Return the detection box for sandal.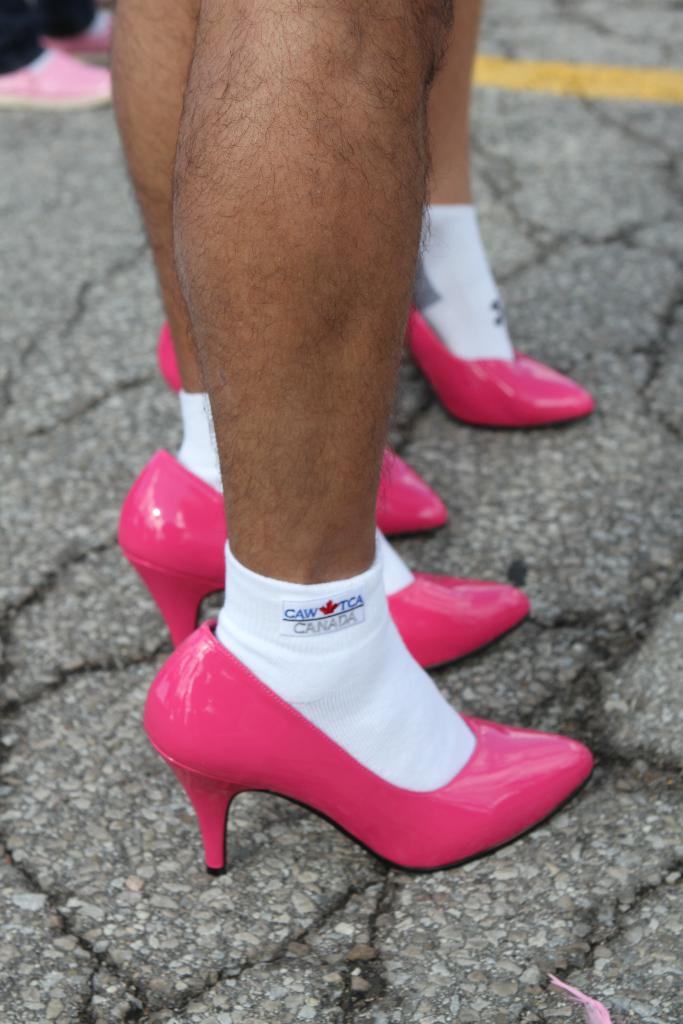
[left=151, top=319, right=448, bottom=535].
